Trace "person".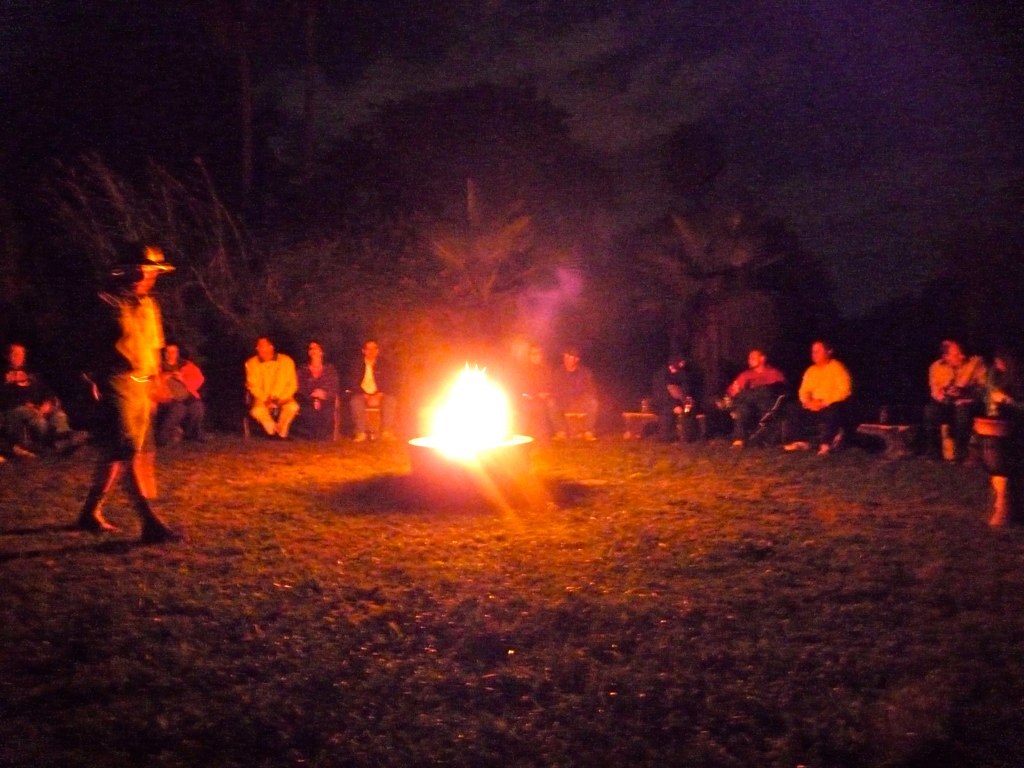
Traced to (77, 225, 178, 539).
